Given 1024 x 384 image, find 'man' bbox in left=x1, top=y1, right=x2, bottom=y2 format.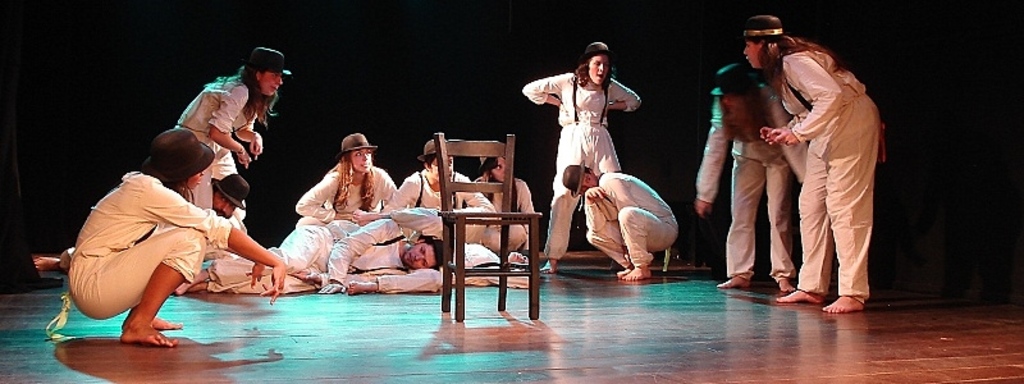
left=36, top=173, right=250, bottom=278.
